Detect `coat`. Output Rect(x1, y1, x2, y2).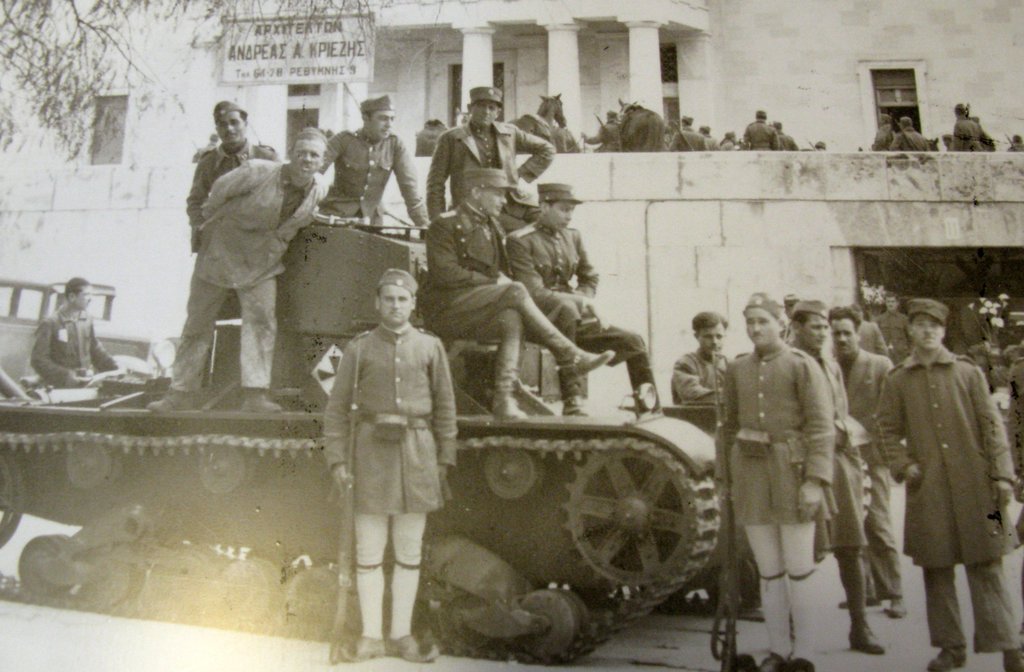
Rect(28, 310, 113, 390).
